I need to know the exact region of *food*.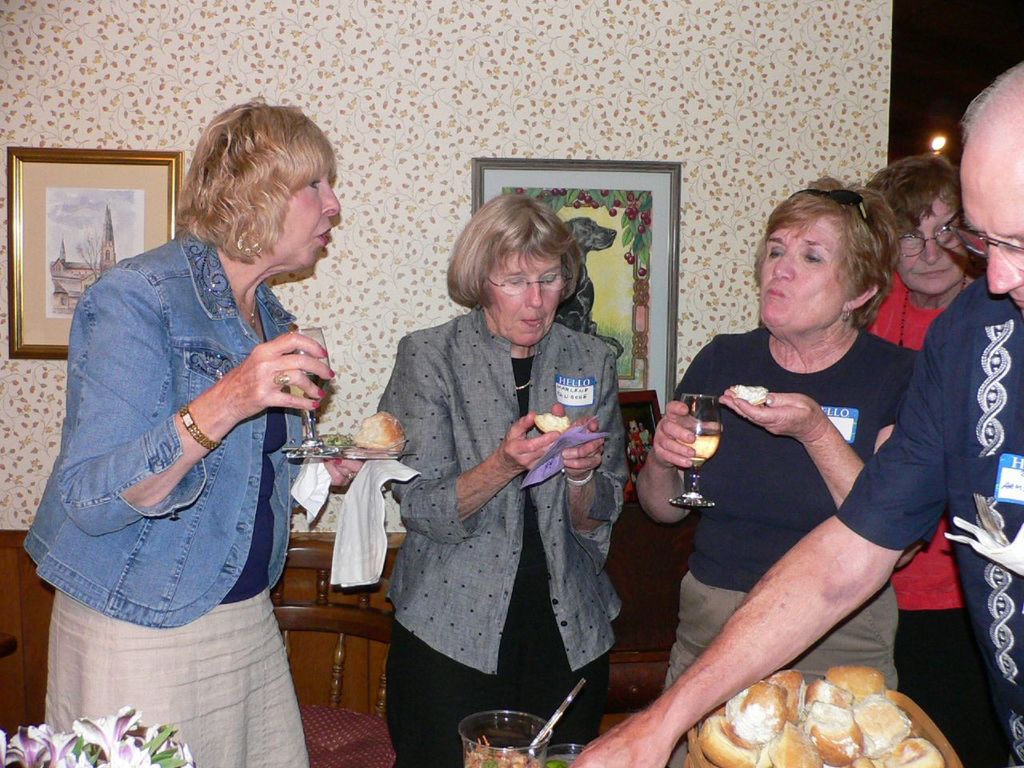
Region: 722/742/946/767.
